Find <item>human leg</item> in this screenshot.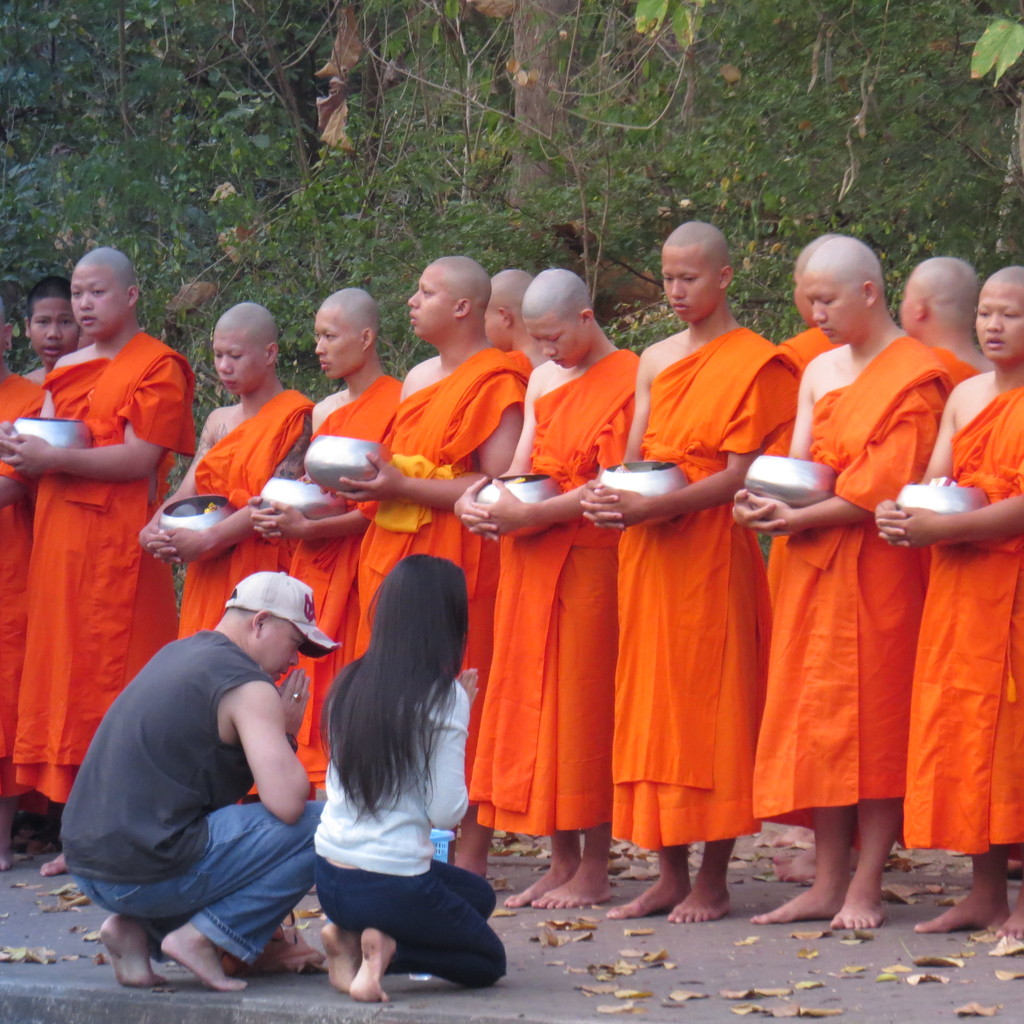
The bounding box for <item>human leg</item> is [x1=111, y1=796, x2=320, y2=995].
